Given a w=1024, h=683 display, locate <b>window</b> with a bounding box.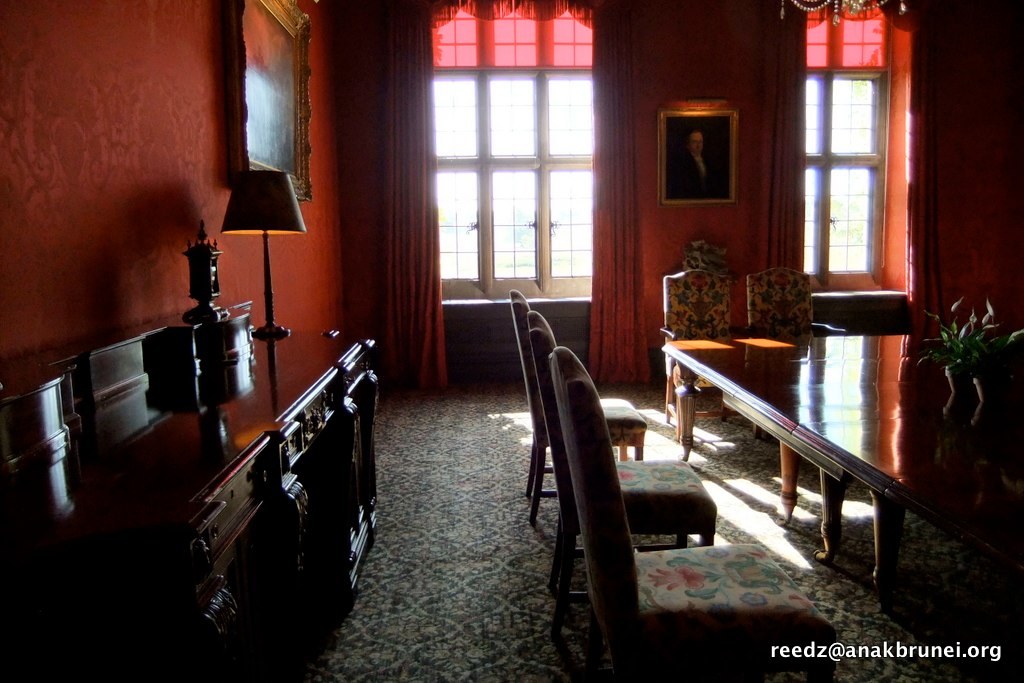
Located: select_region(788, 16, 910, 300).
